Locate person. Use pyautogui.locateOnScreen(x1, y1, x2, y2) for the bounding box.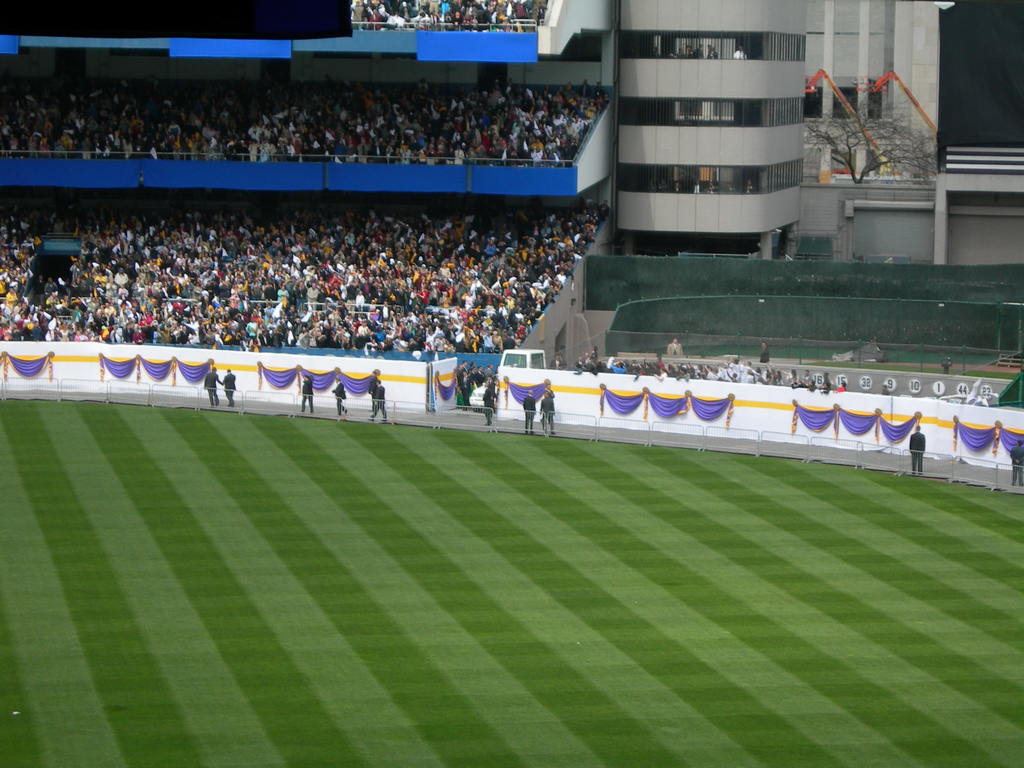
pyautogui.locateOnScreen(908, 425, 924, 474).
